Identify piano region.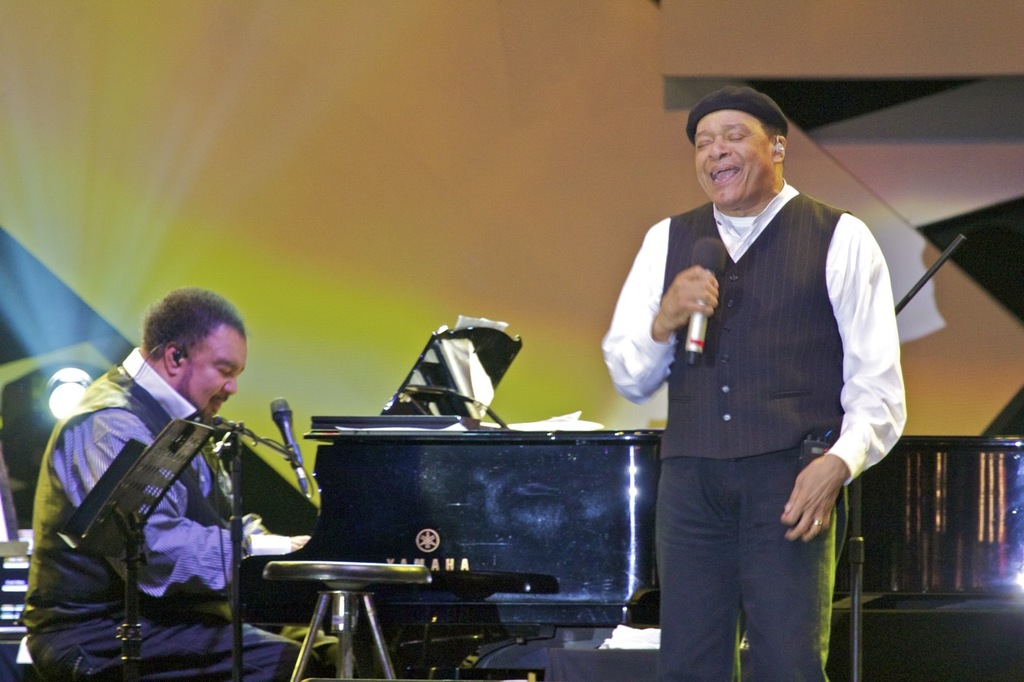
Region: detection(237, 326, 654, 681).
